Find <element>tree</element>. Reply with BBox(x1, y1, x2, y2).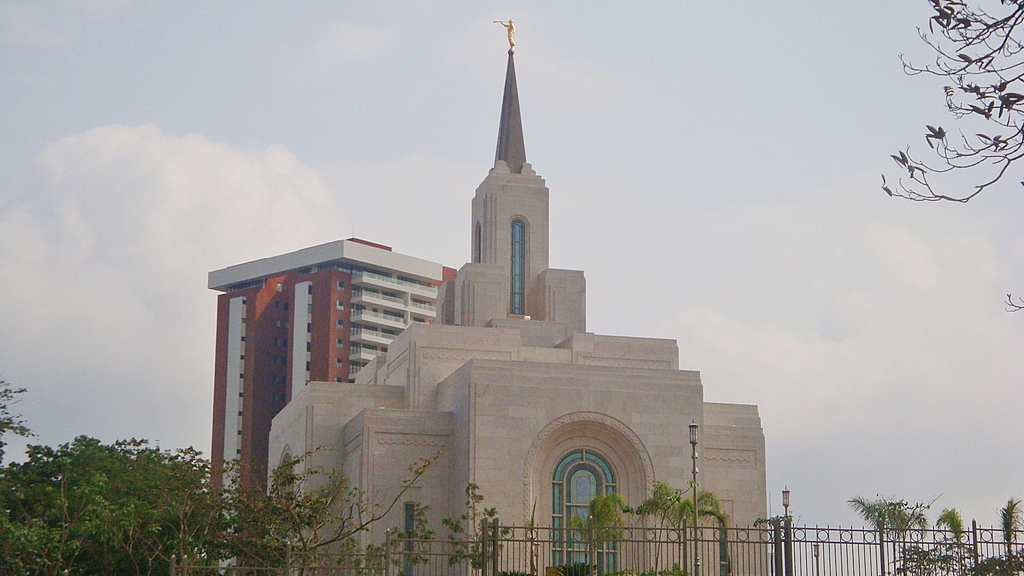
BBox(434, 481, 509, 575).
